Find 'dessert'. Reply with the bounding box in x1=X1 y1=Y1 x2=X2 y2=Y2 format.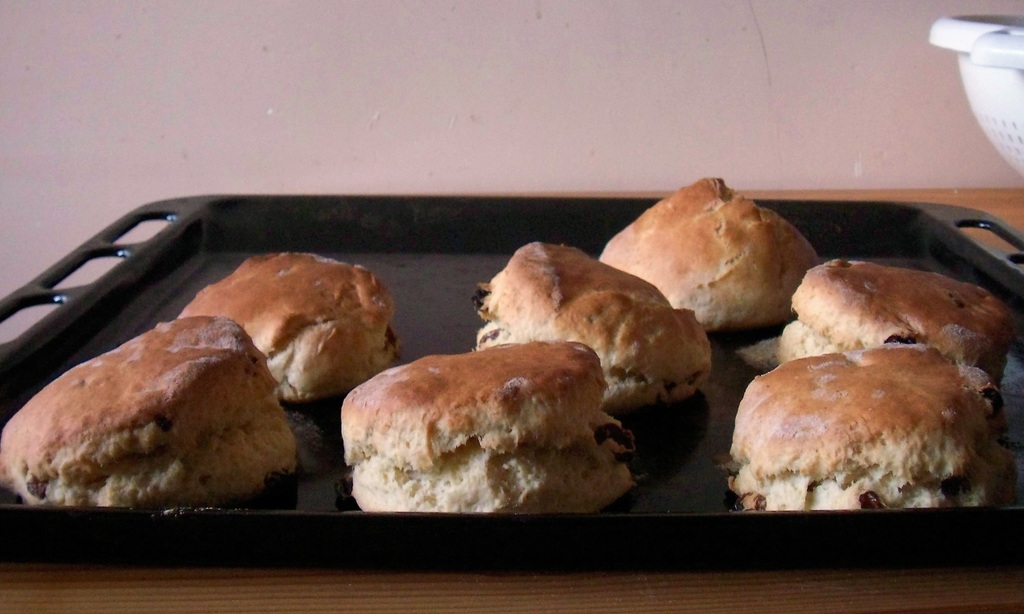
x1=732 y1=351 x2=1023 y2=538.
